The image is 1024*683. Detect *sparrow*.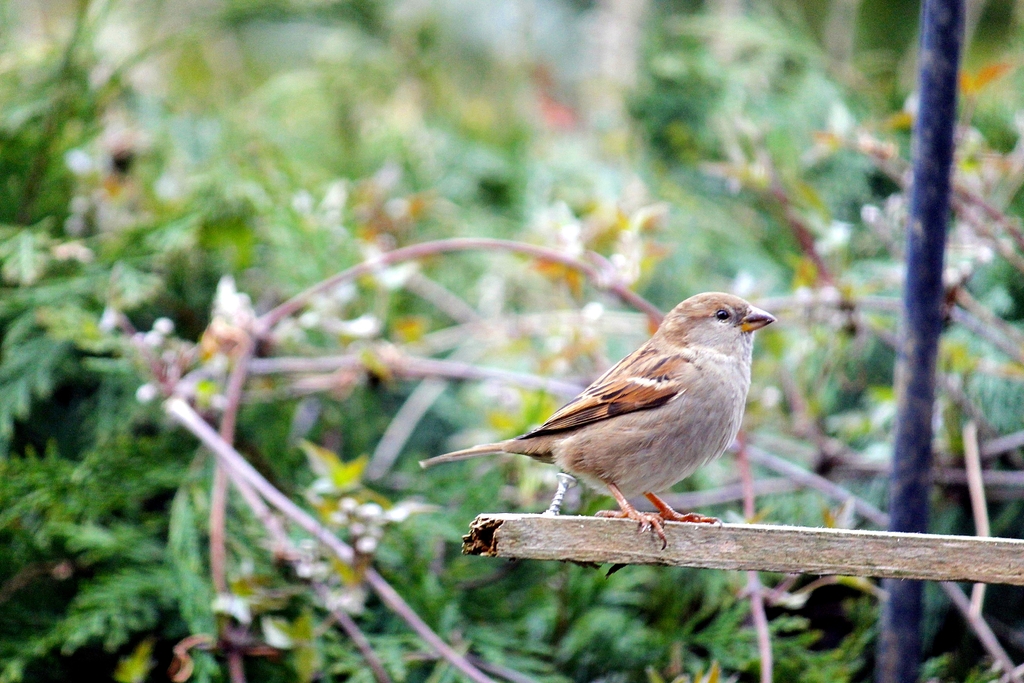
Detection: {"left": 420, "top": 288, "right": 778, "bottom": 553}.
